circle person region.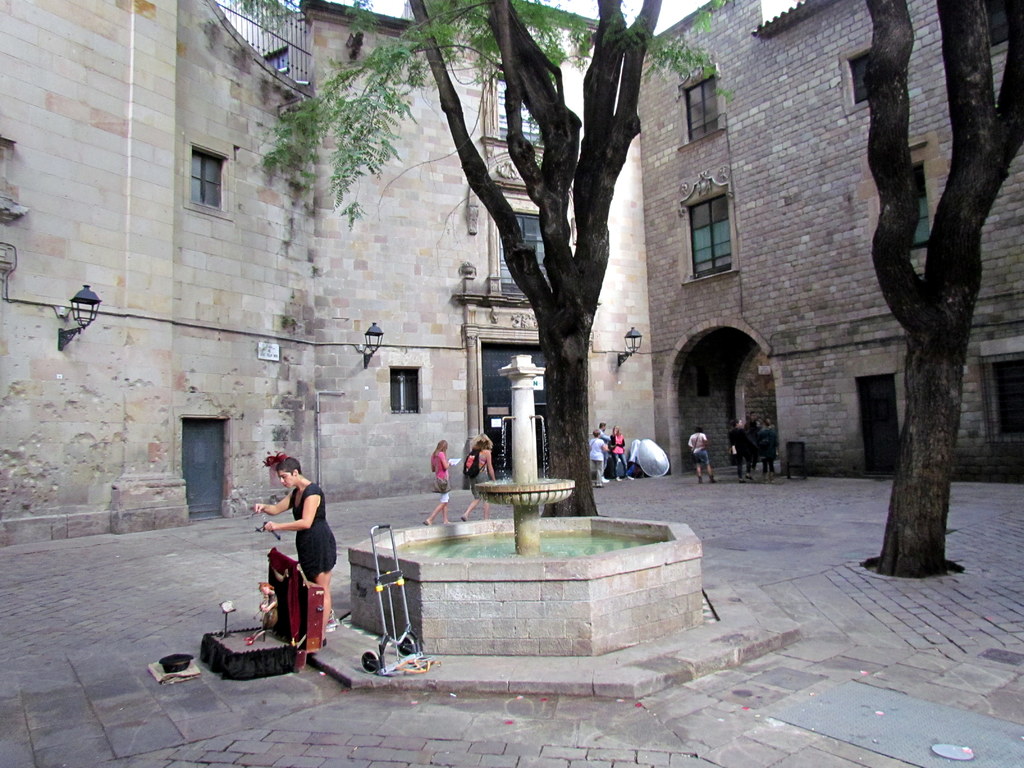
Region: box(758, 417, 776, 484).
